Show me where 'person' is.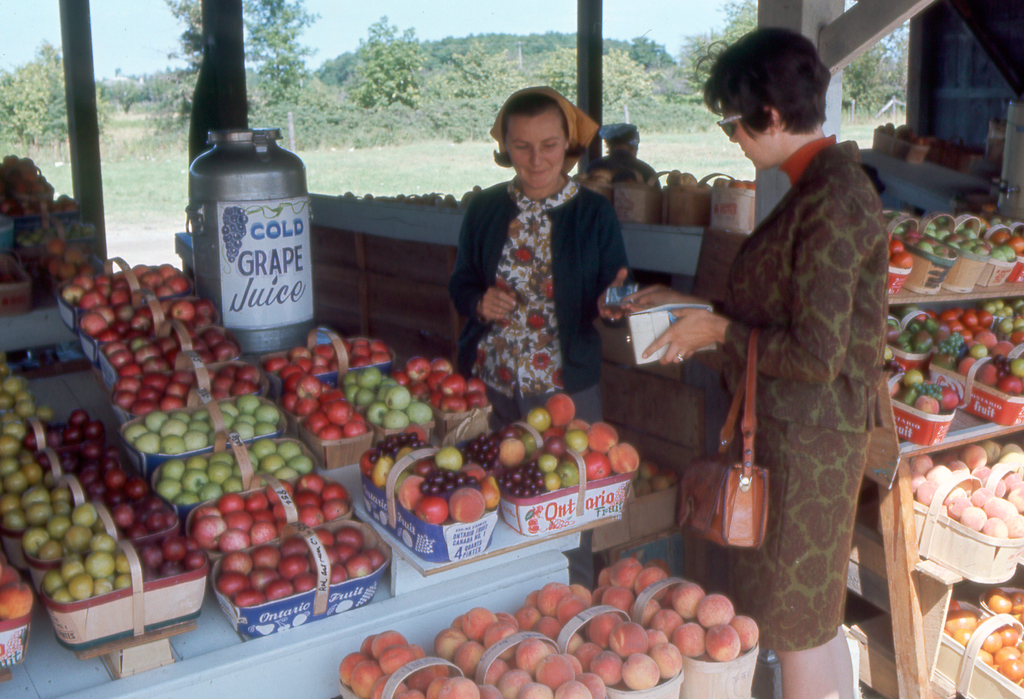
'person' is at (left=445, top=83, right=636, bottom=431).
